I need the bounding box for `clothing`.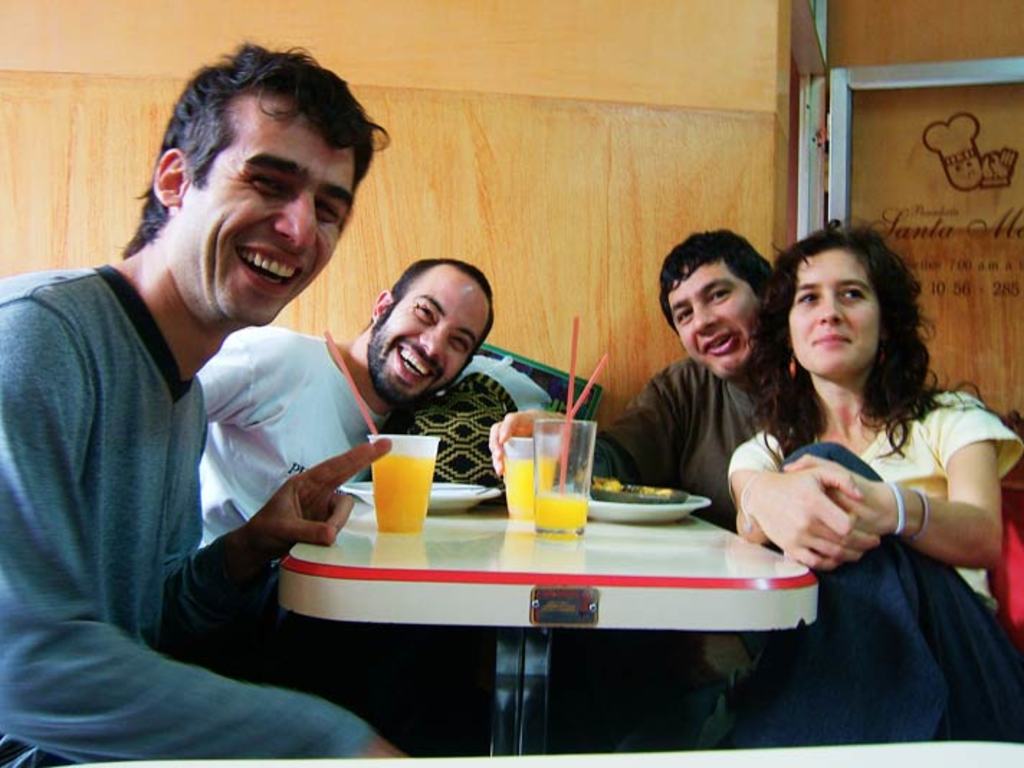
Here it is: 194,316,406,548.
